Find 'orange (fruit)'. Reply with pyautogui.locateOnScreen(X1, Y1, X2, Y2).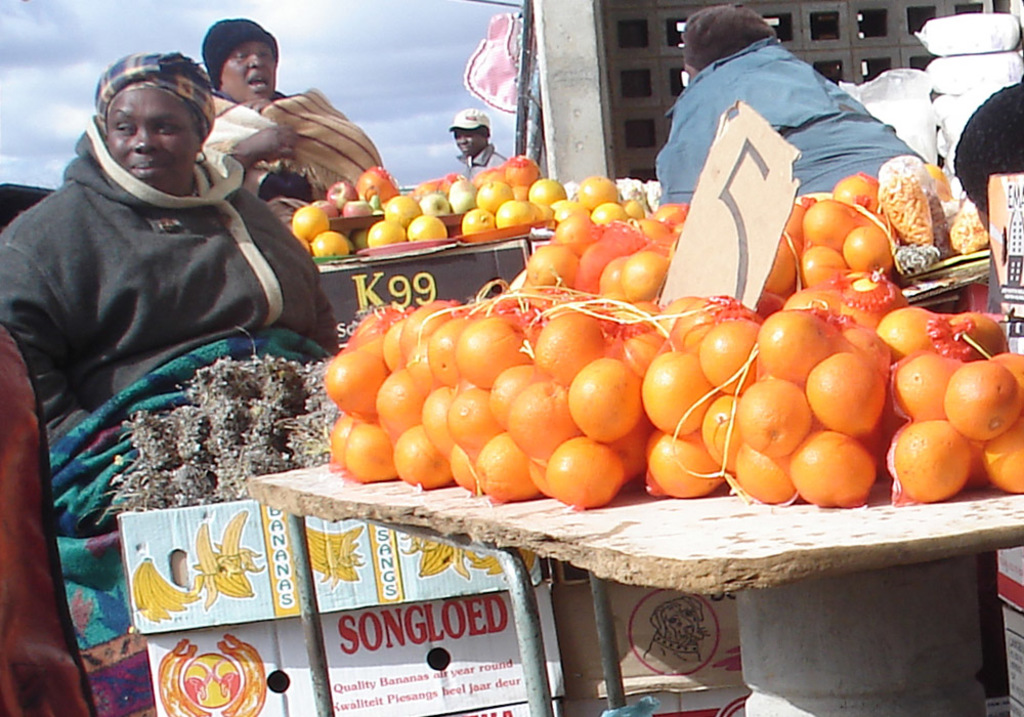
pyautogui.locateOnScreen(631, 249, 664, 297).
